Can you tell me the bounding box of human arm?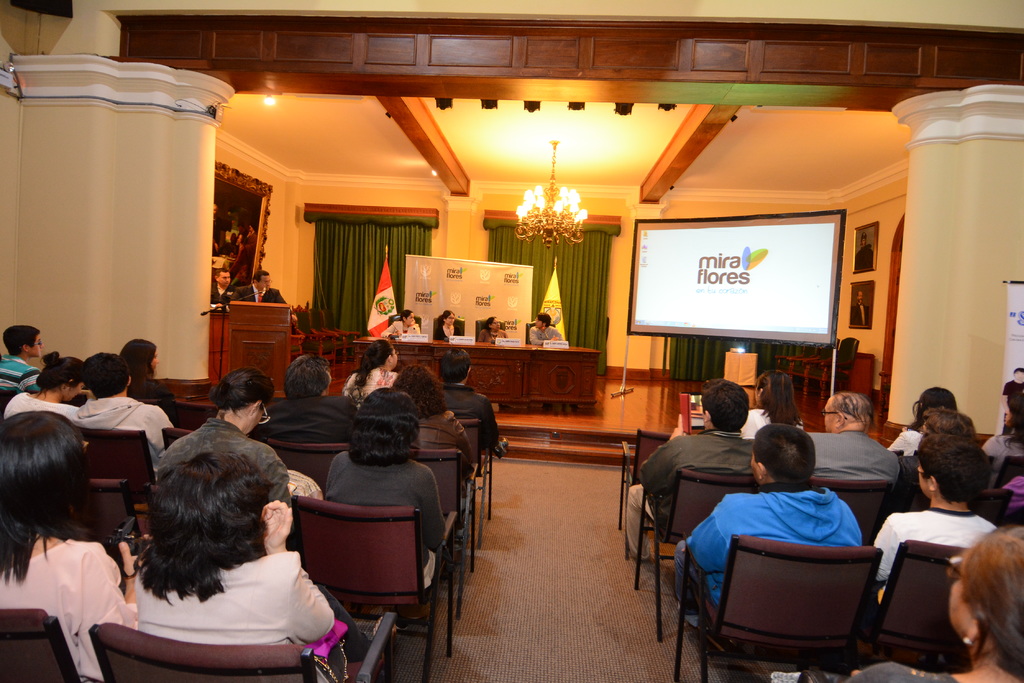
rect(887, 425, 905, 453).
